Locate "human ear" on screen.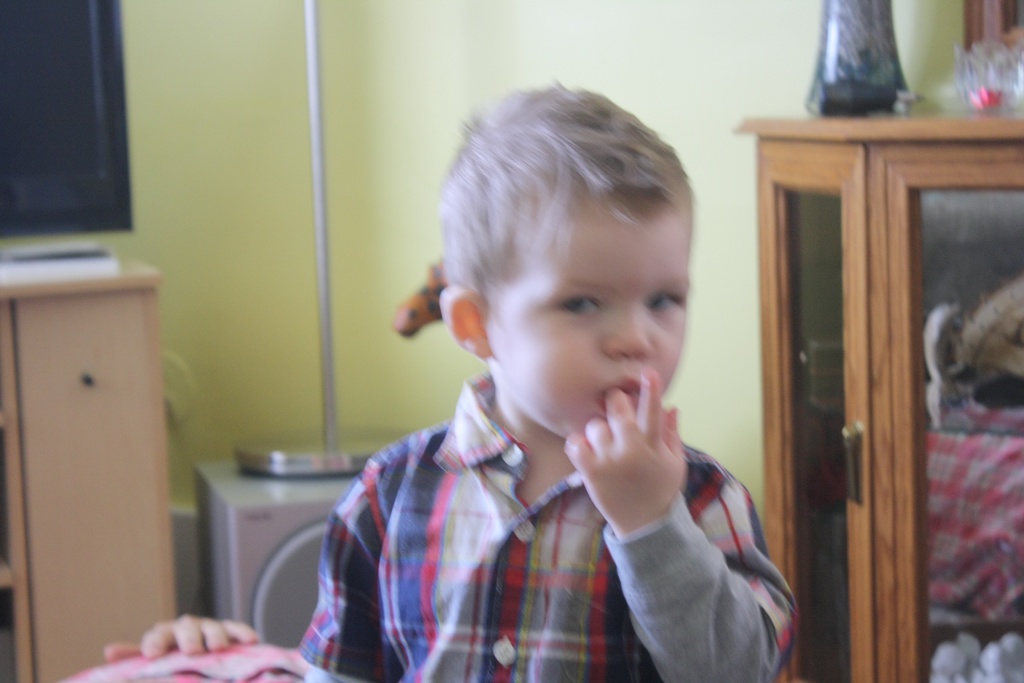
On screen at <region>438, 284, 493, 361</region>.
